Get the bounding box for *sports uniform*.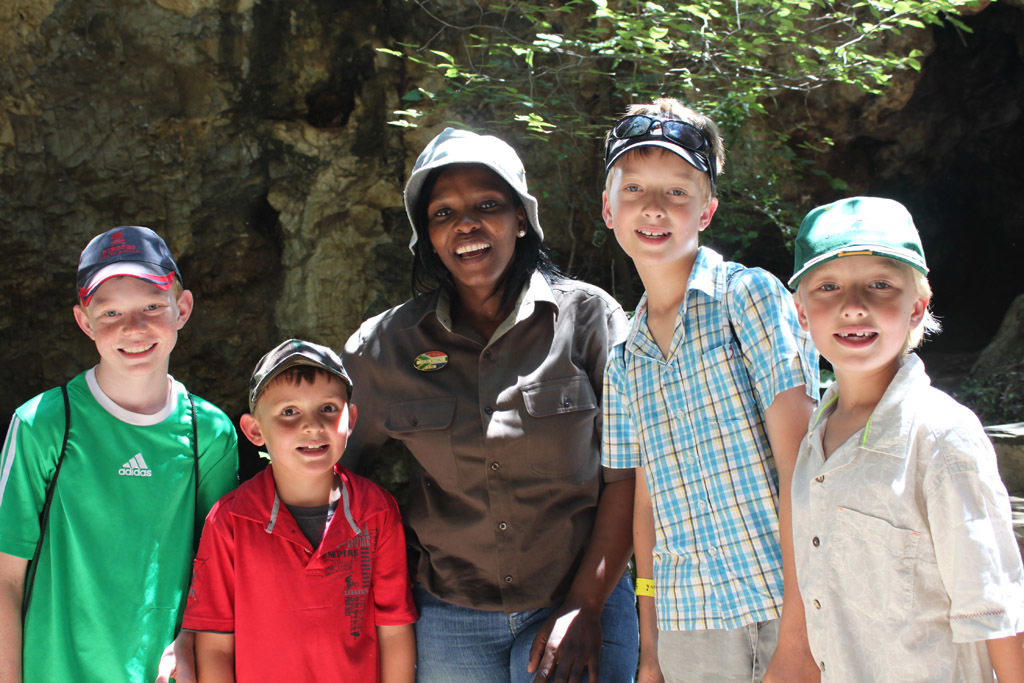
rect(188, 441, 409, 682).
